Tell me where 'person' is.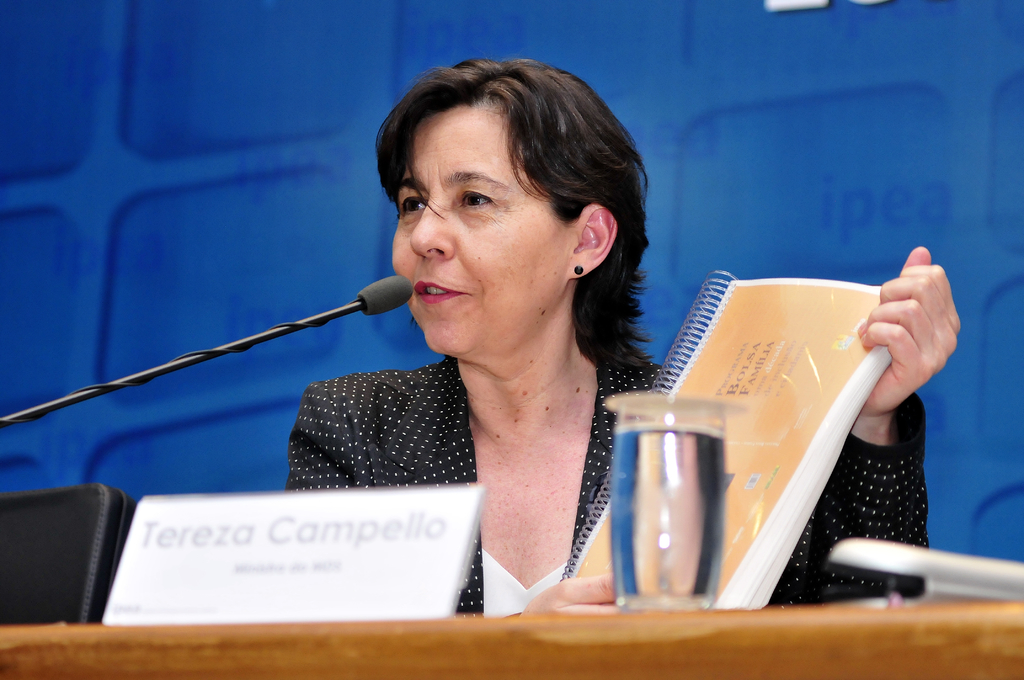
'person' is at left=291, top=58, right=959, bottom=615.
